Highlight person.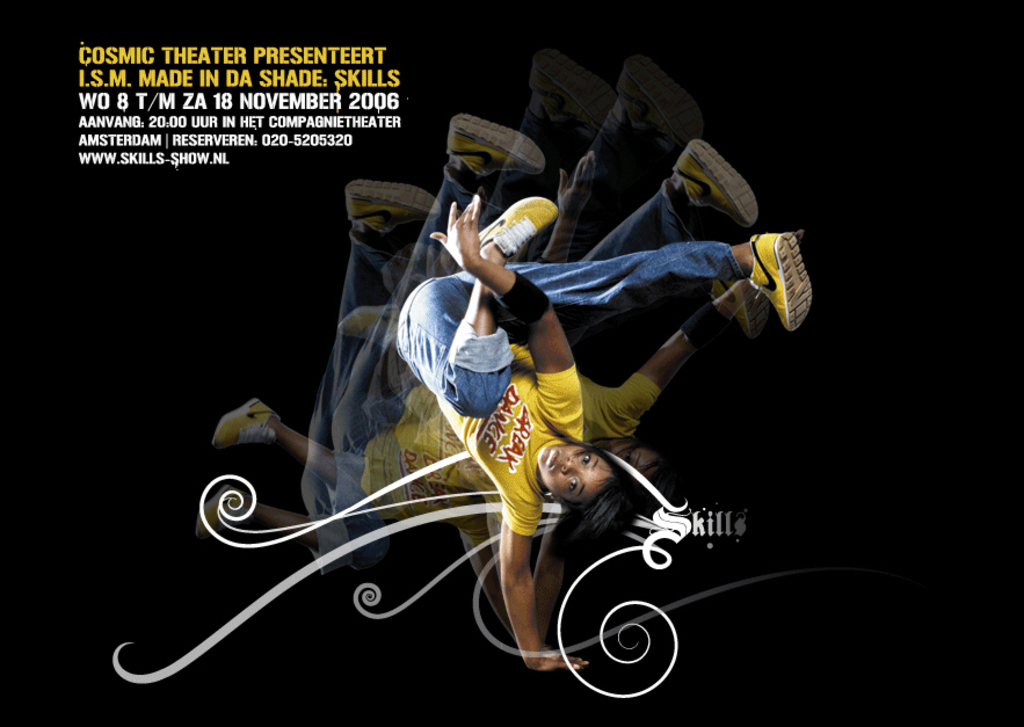
Highlighted region: region(397, 188, 813, 671).
